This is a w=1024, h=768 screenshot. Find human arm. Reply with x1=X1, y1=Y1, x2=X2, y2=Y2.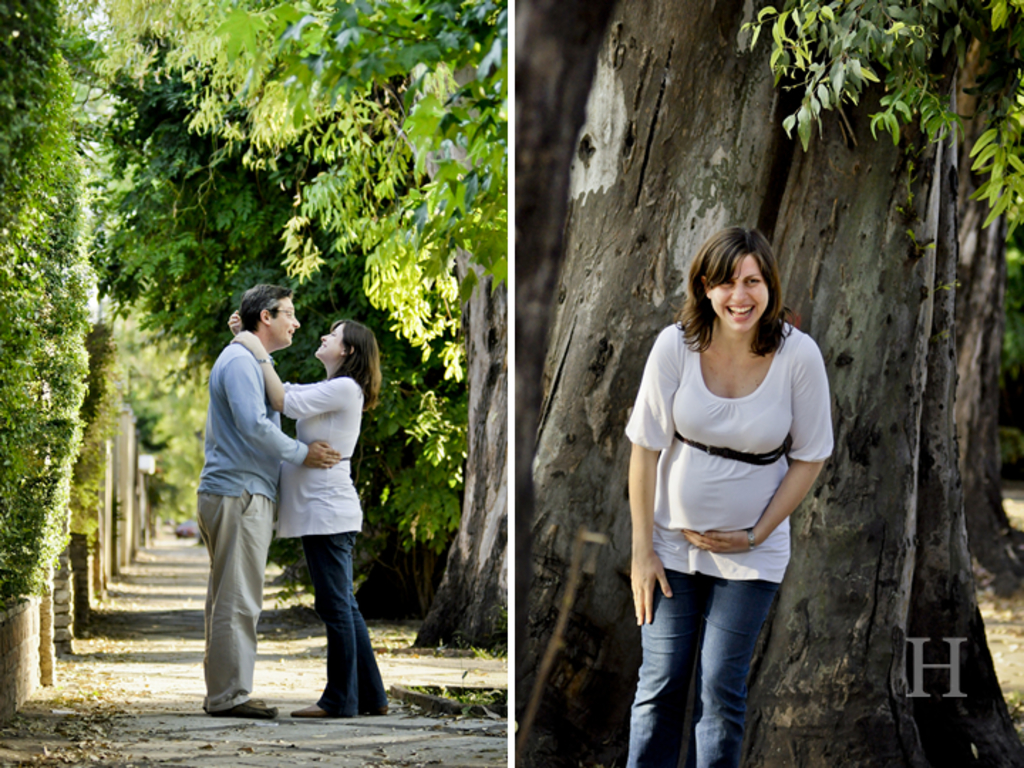
x1=250, y1=329, x2=334, y2=417.
